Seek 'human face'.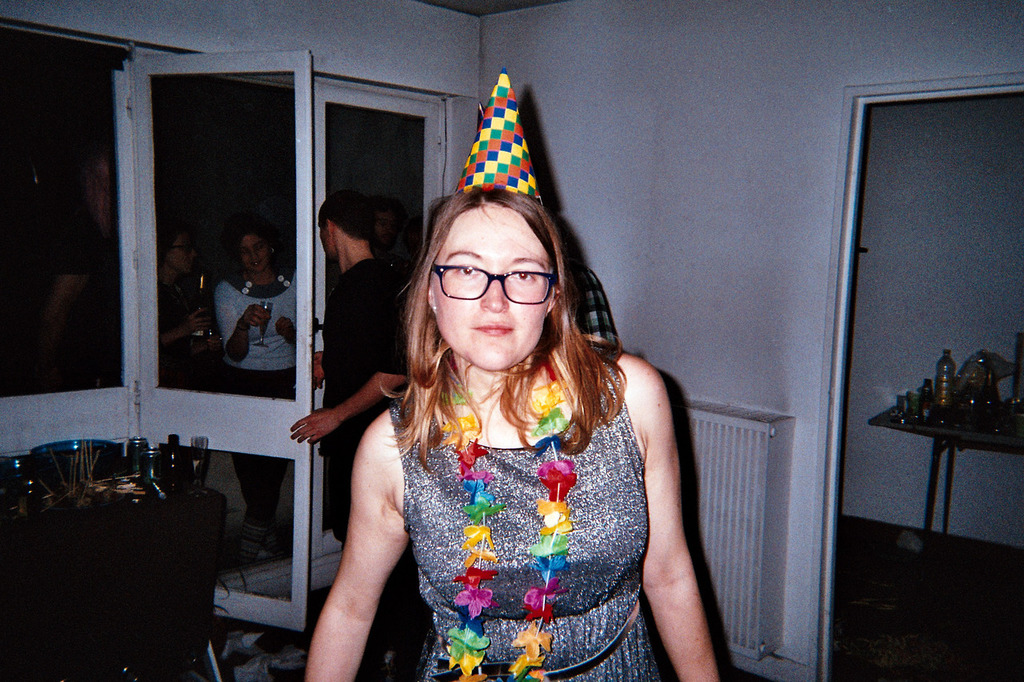
bbox=(238, 237, 265, 272).
